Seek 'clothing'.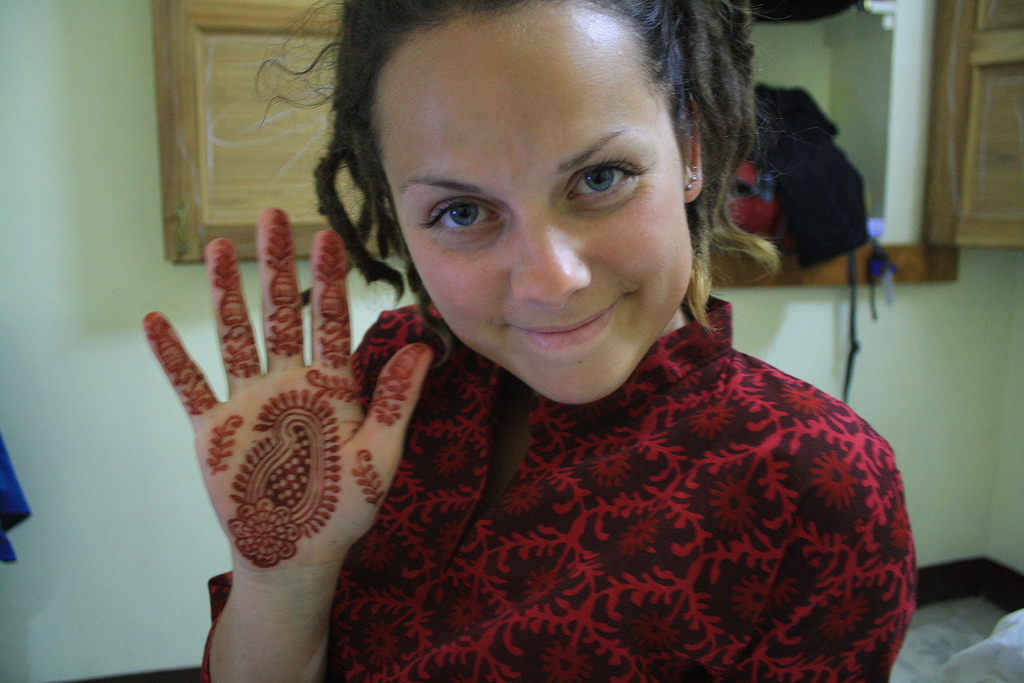
{"x1": 230, "y1": 174, "x2": 938, "y2": 682}.
